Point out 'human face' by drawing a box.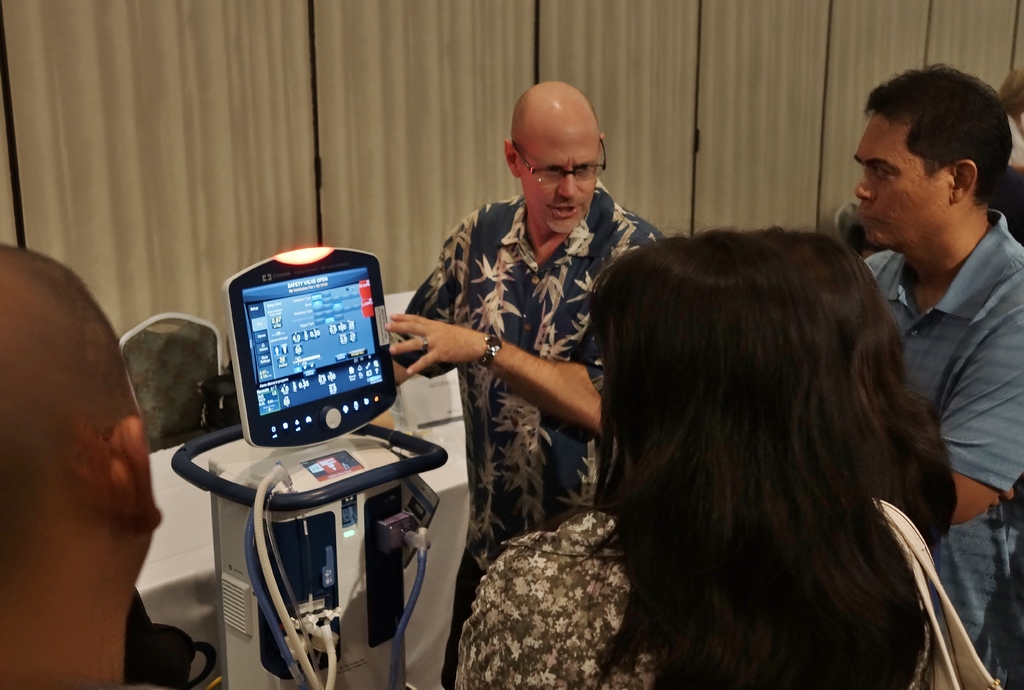
locate(849, 114, 955, 245).
